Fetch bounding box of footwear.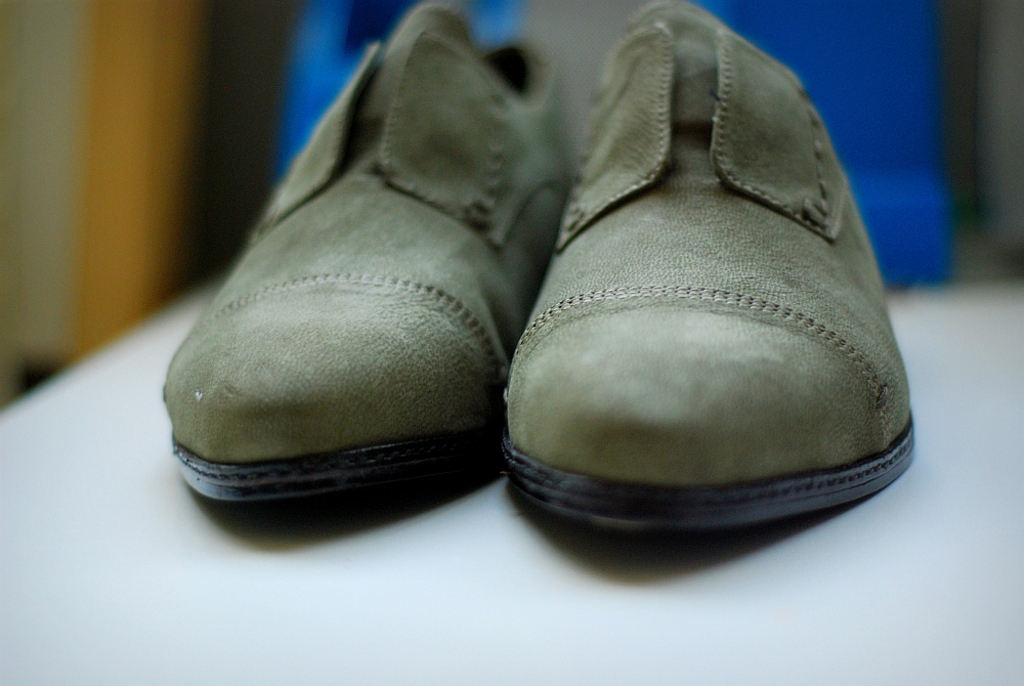
Bbox: 156,0,575,511.
